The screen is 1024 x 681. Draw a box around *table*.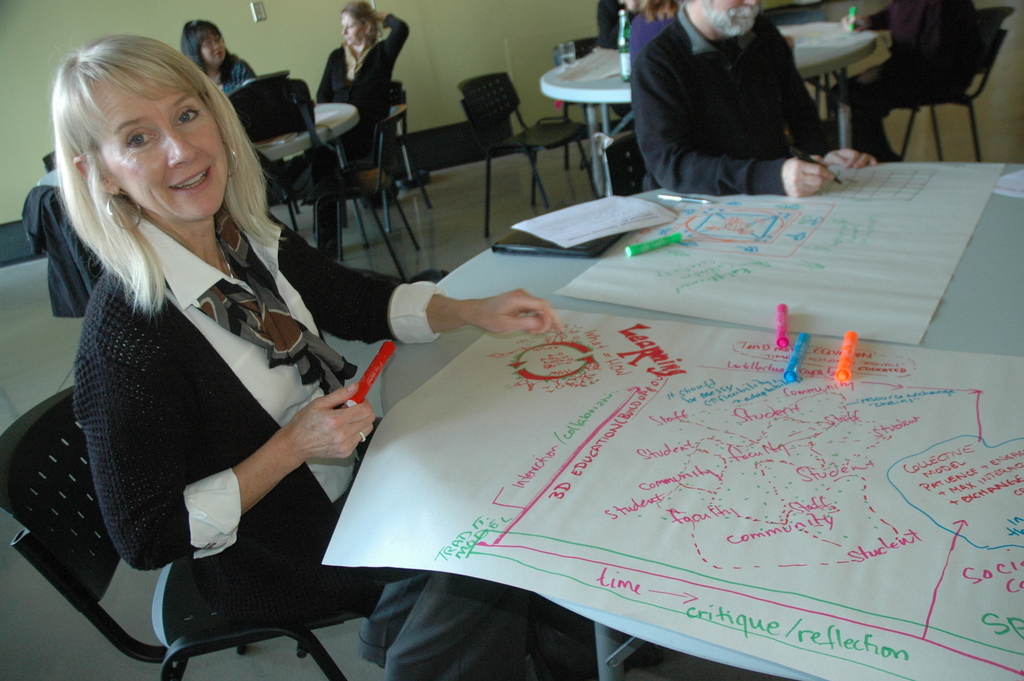
box(258, 104, 362, 259).
